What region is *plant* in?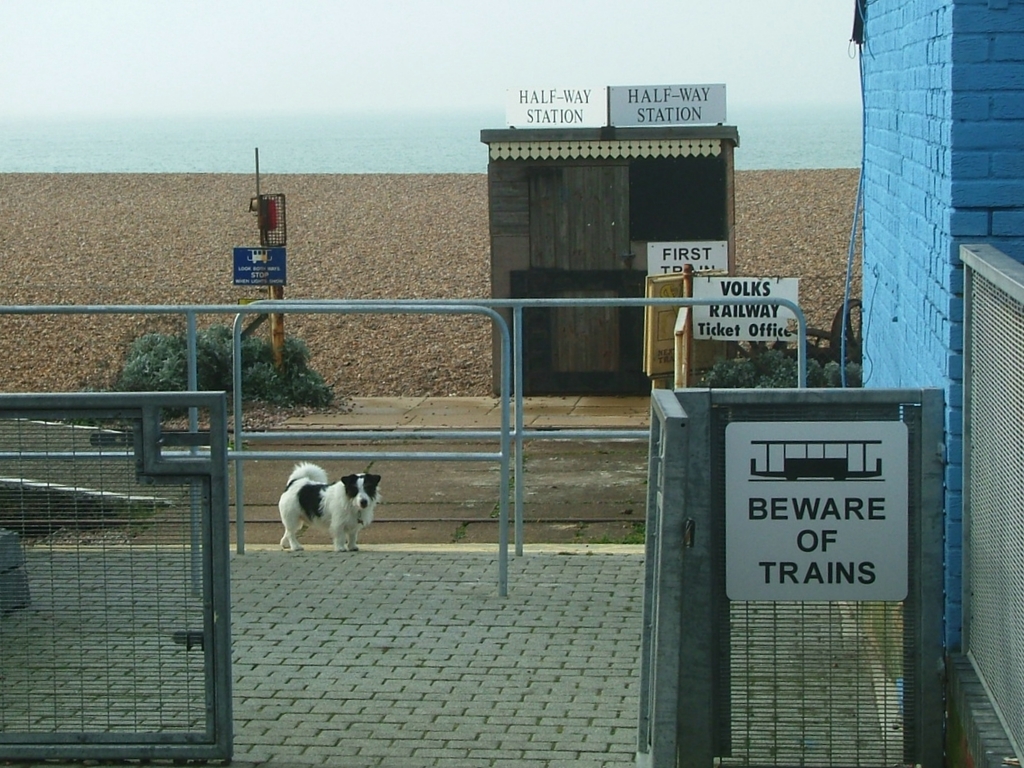
451 523 471 544.
